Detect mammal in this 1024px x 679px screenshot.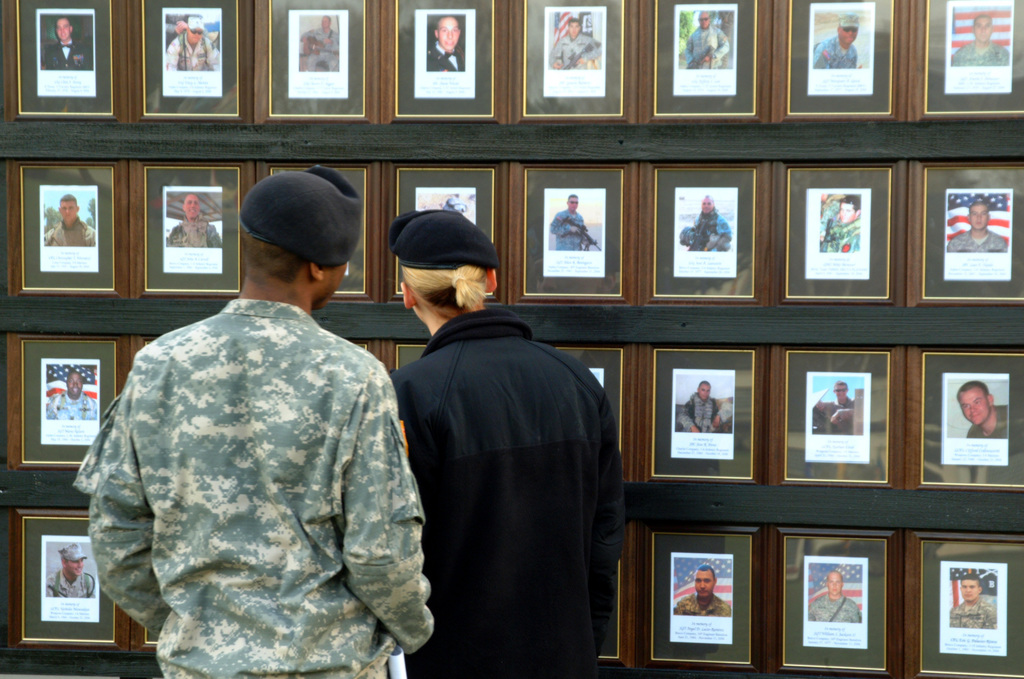
Detection: BBox(163, 17, 220, 71).
